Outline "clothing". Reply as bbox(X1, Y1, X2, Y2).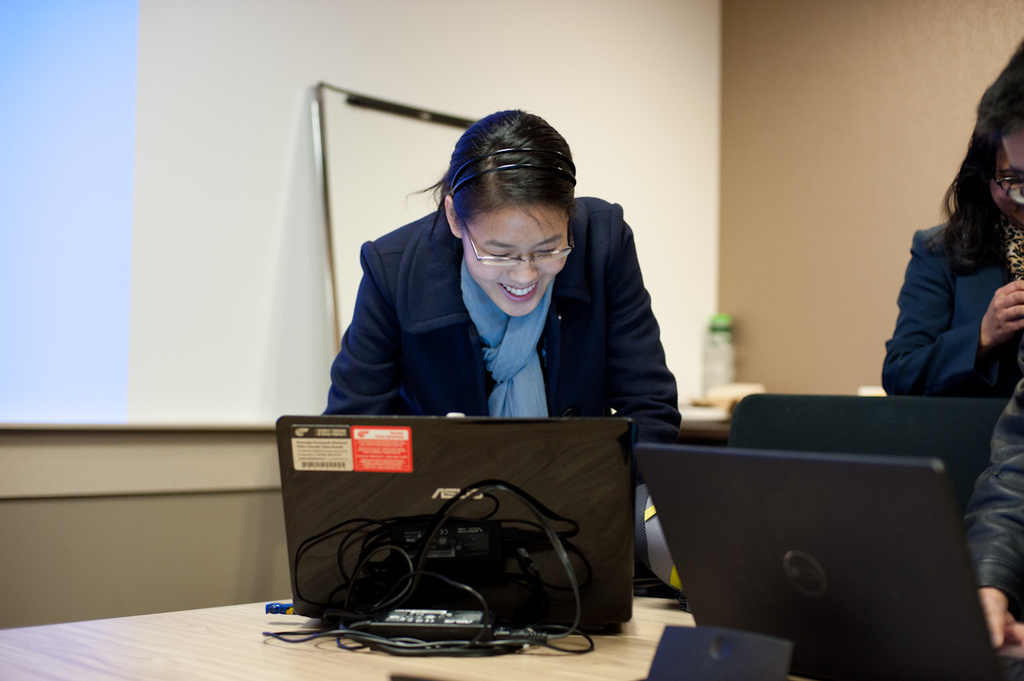
bbox(963, 379, 1022, 610).
